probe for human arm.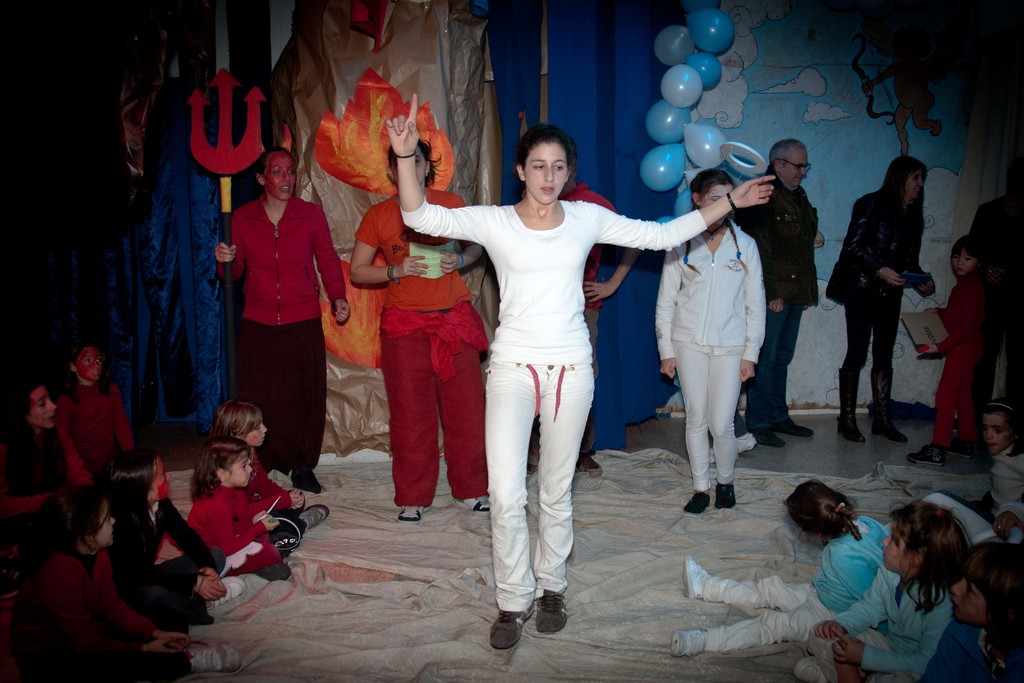
Probe result: pyautogui.locateOnScreen(844, 195, 906, 288).
